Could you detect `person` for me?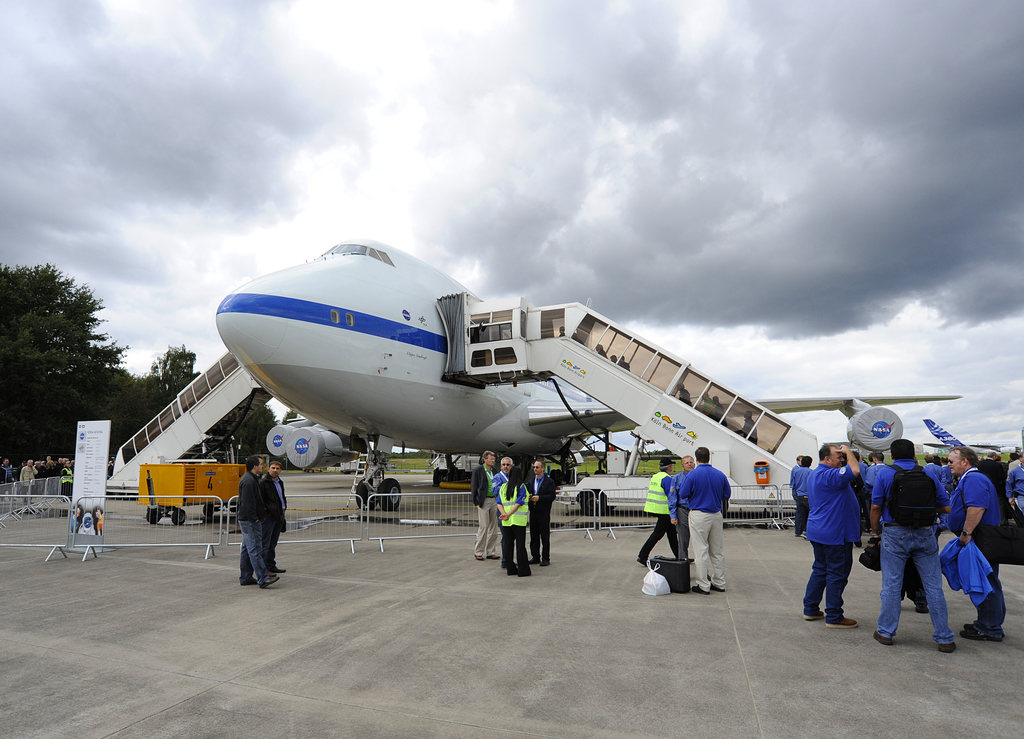
Detection result: select_region(670, 453, 691, 558).
